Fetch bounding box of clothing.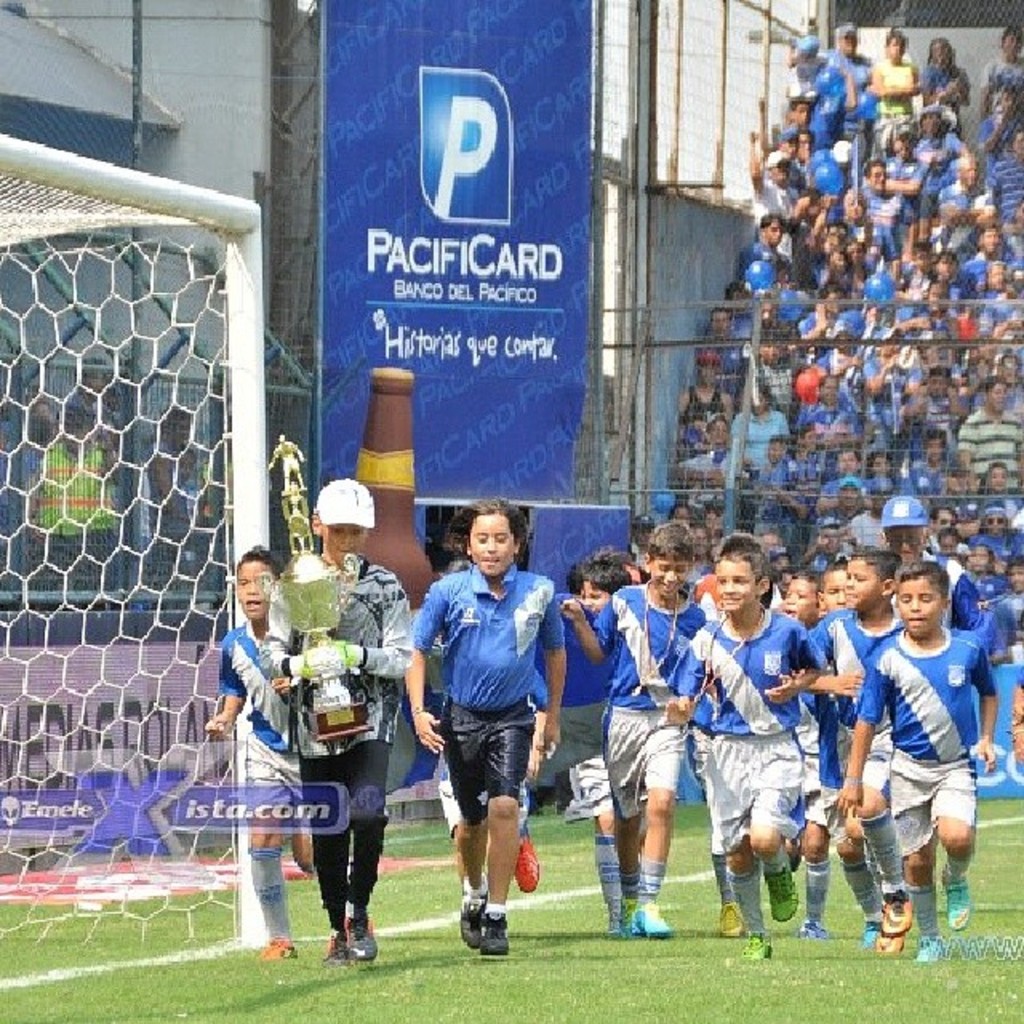
Bbox: bbox=(848, 592, 995, 941).
